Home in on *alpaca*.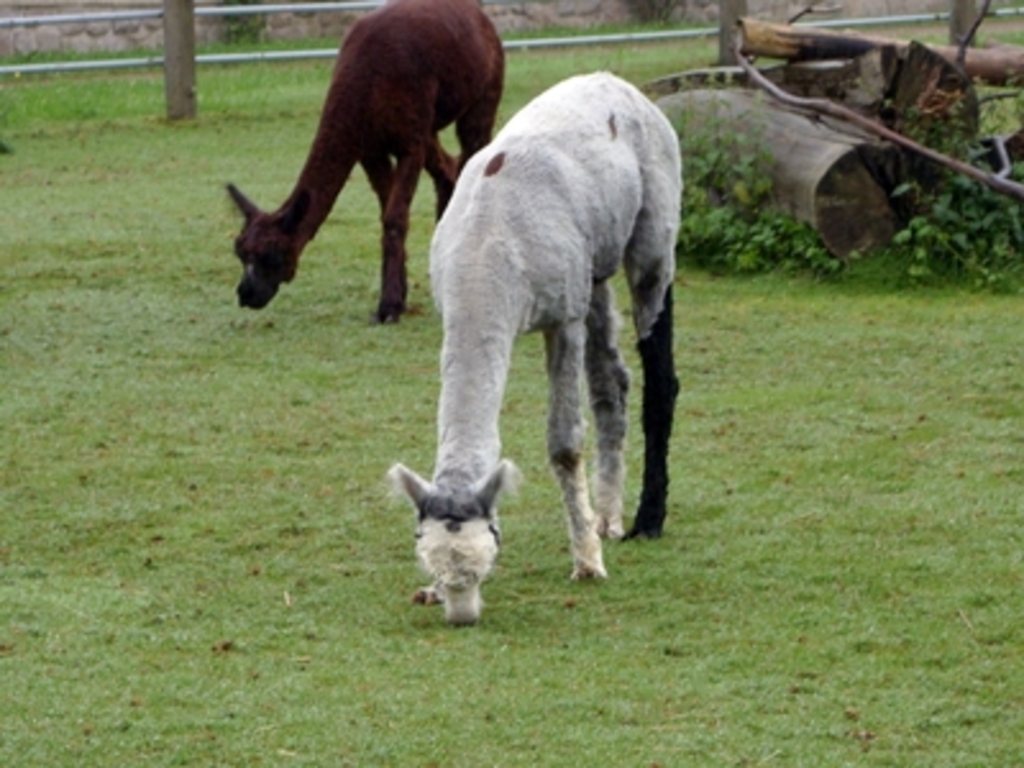
Homed in at 220, 0, 507, 323.
